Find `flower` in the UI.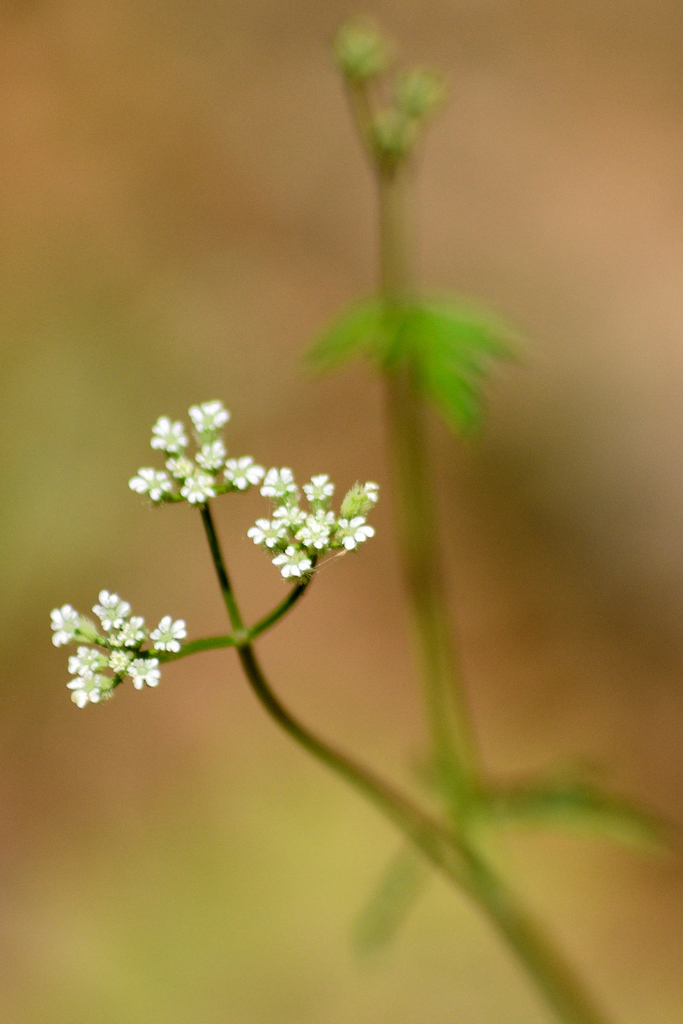
UI element at BBox(47, 605, 79, 652).
